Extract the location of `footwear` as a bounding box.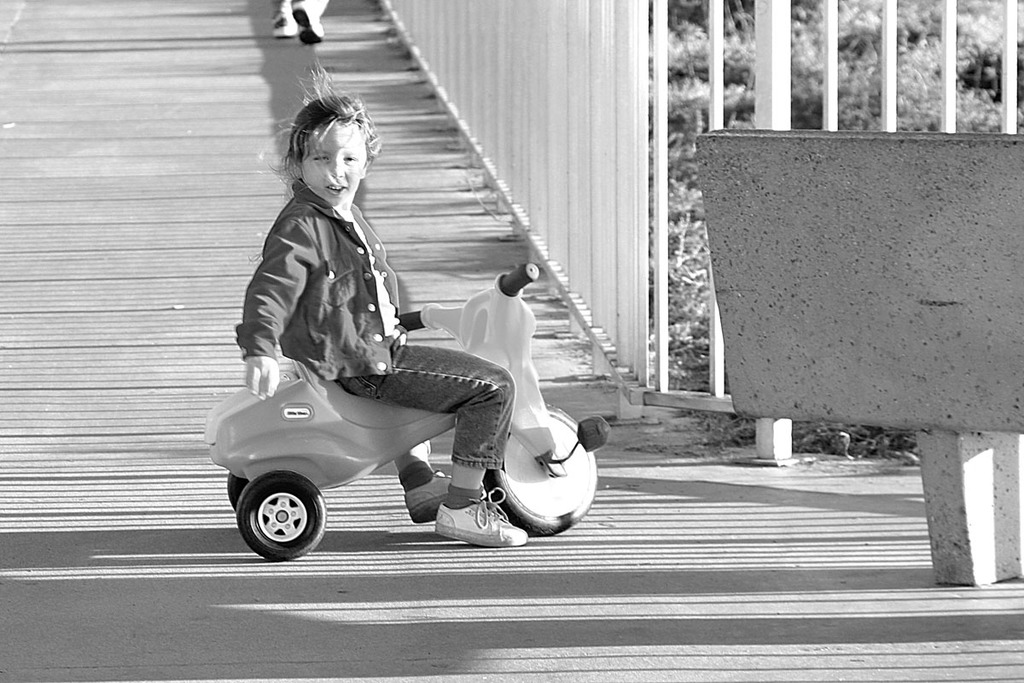
pyautogui.locateOnScreen(438, 497, 533, 547).
